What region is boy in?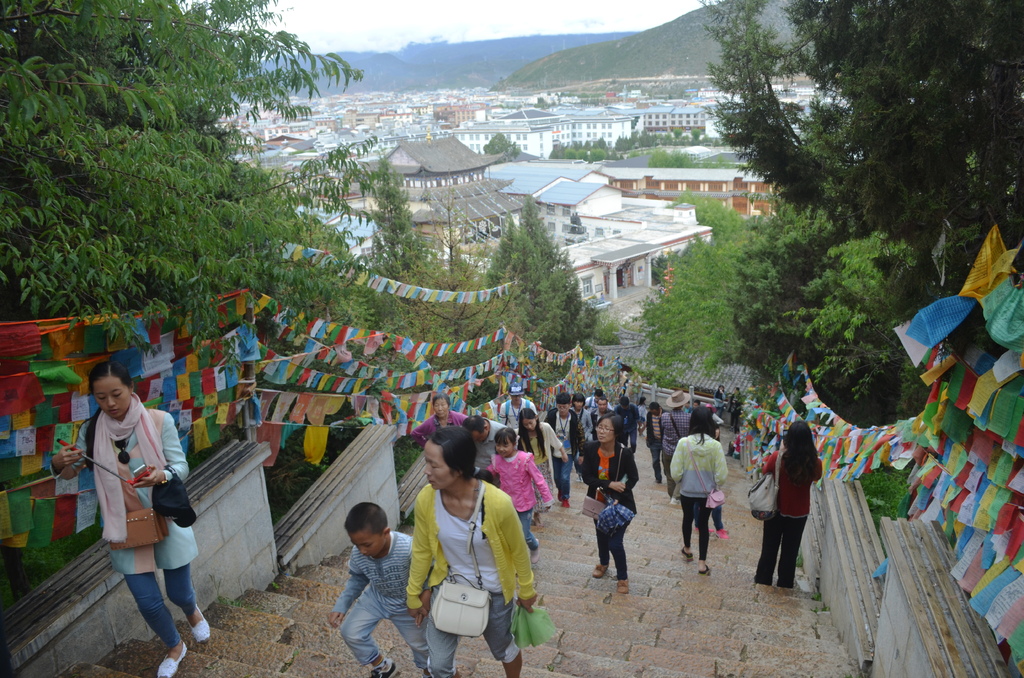
325, 501, 434, 675.
